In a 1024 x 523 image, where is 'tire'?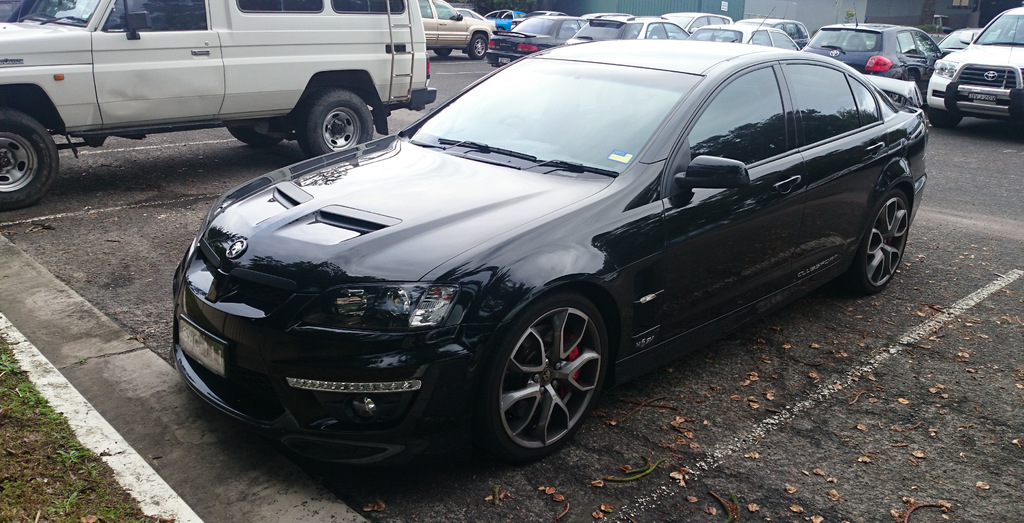
[854,188,927,293].
